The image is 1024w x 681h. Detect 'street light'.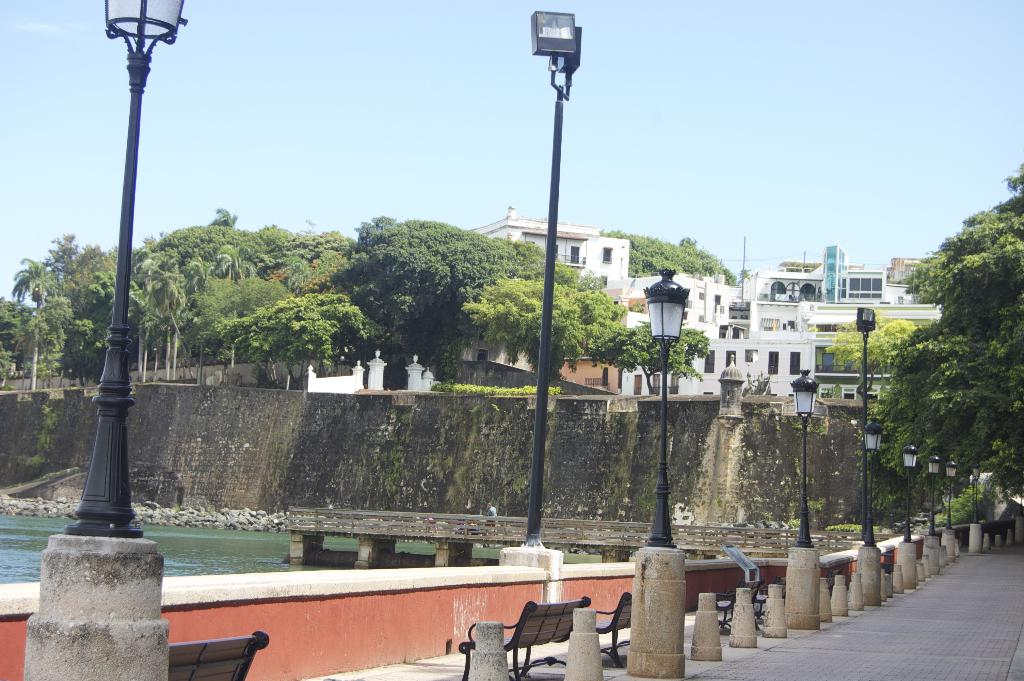
Detection: bbox=[792, 368, 820, 549].
